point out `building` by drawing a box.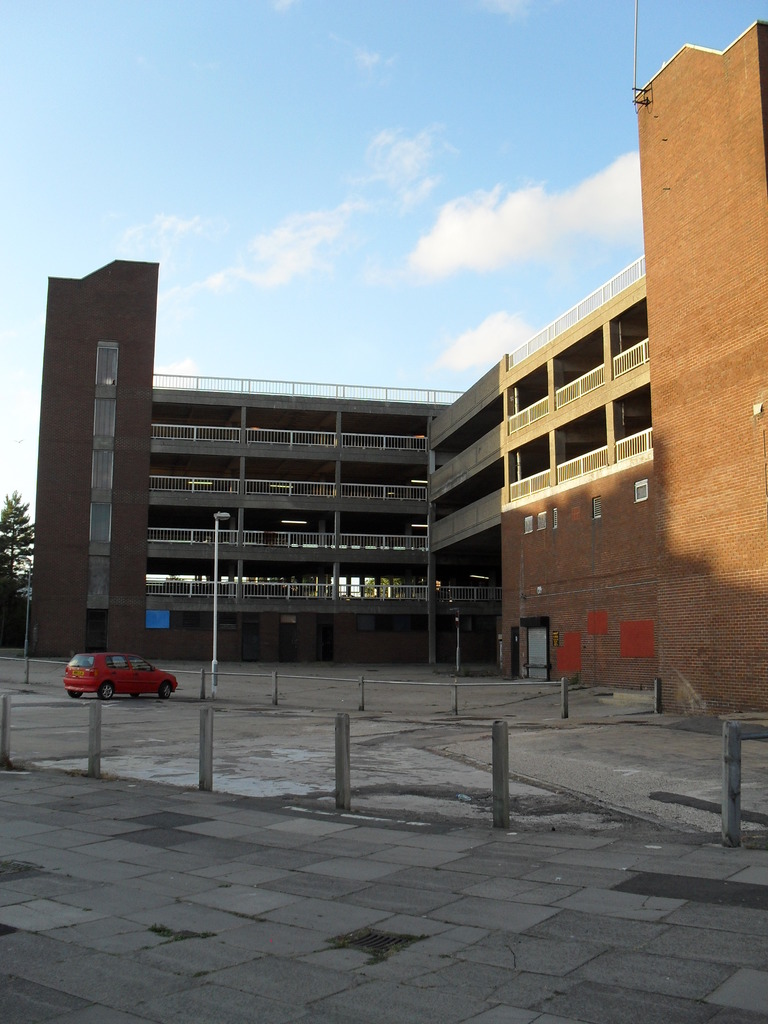
region(26, 13, 767, 720).
